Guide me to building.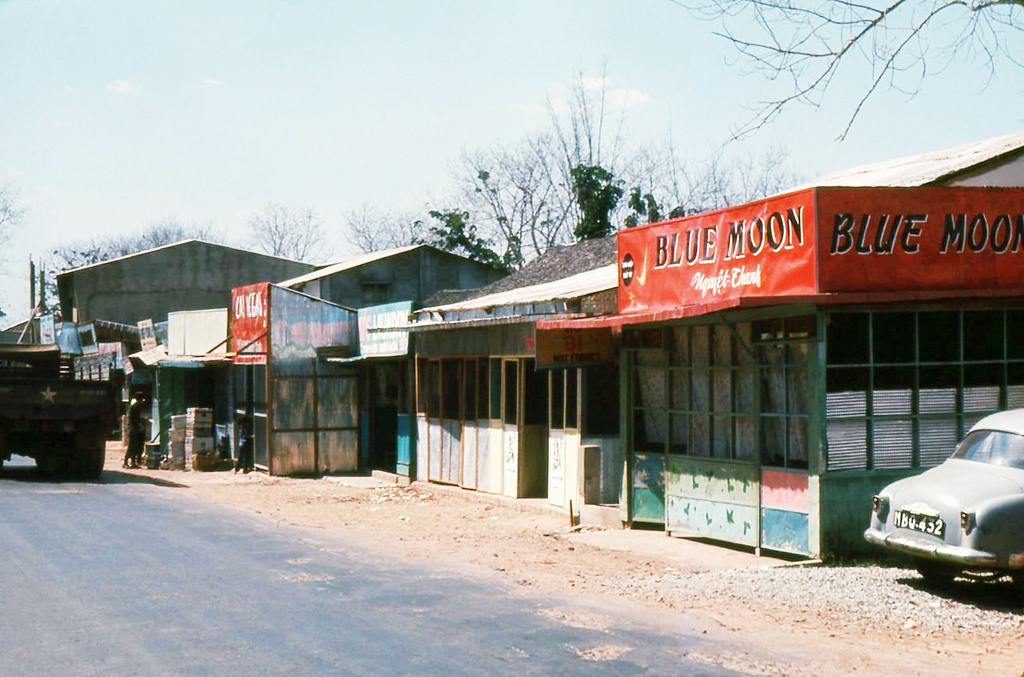
Guidance: (x1=616, y1=186, x2=1023, y2=562).
